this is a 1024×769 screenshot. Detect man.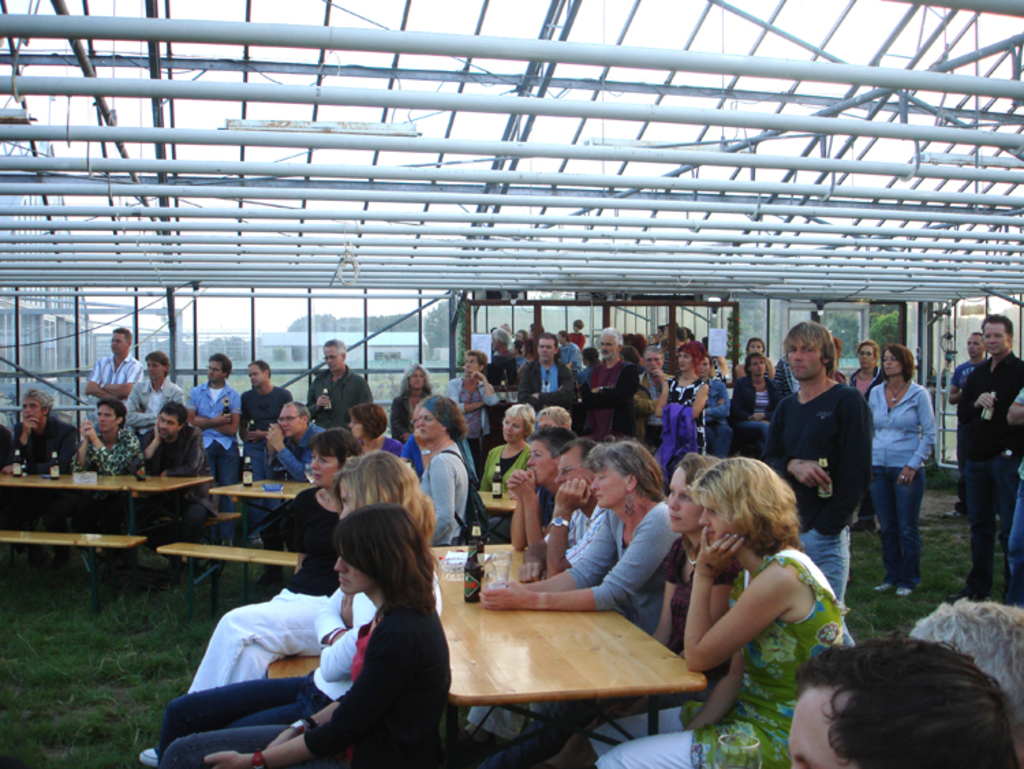
(139,400,220,589).
